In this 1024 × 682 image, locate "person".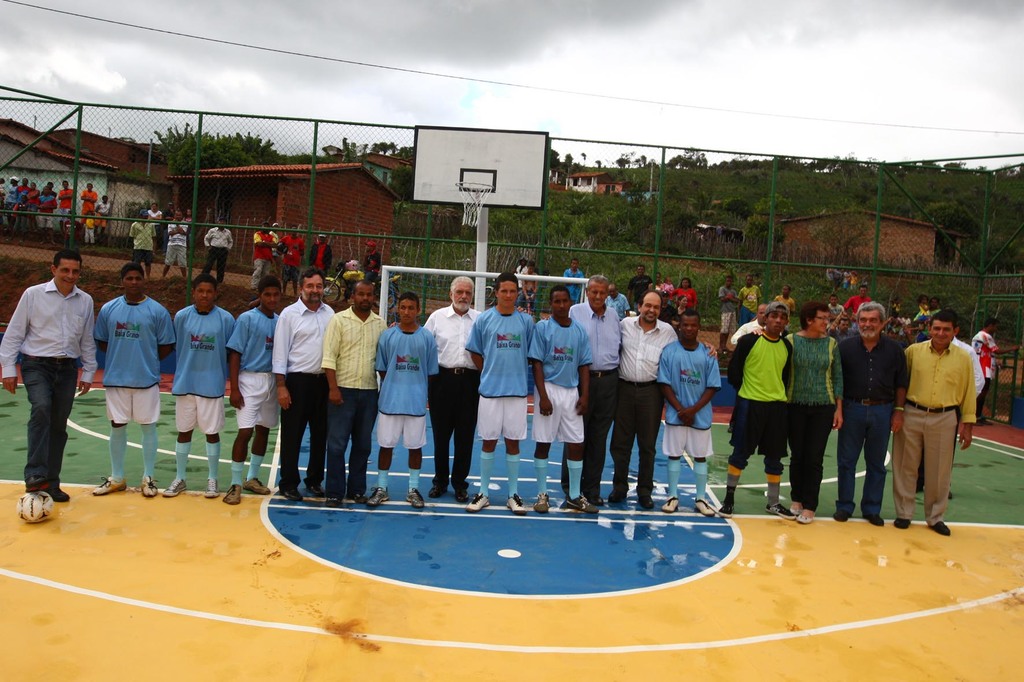
Bounding box: {"left": 833, "top": 299, "right": 908, "bottom": 529}.
